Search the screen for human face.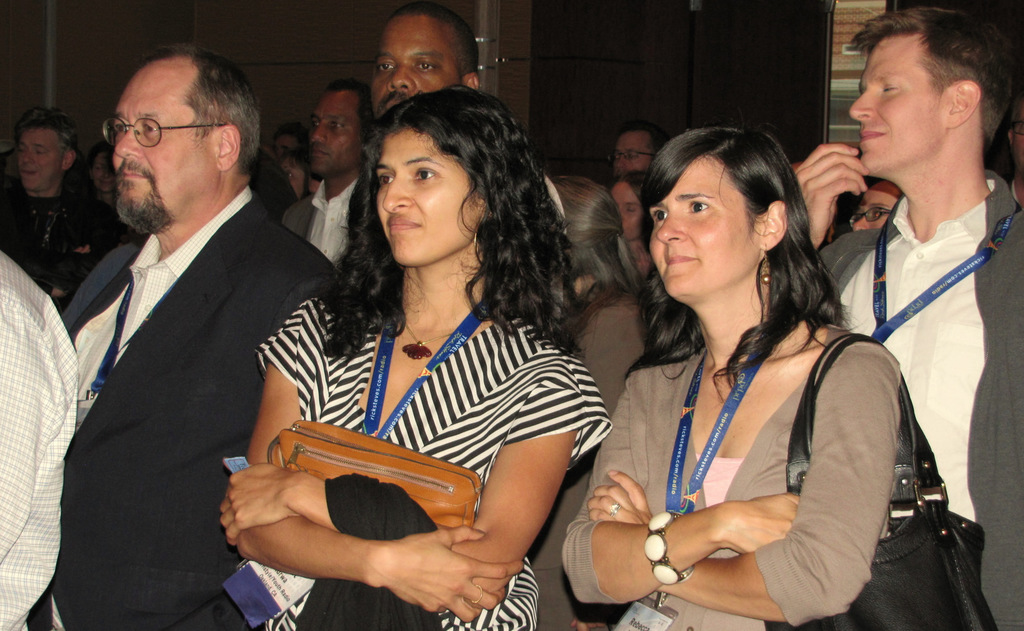
Found at 611,125,649,173.
